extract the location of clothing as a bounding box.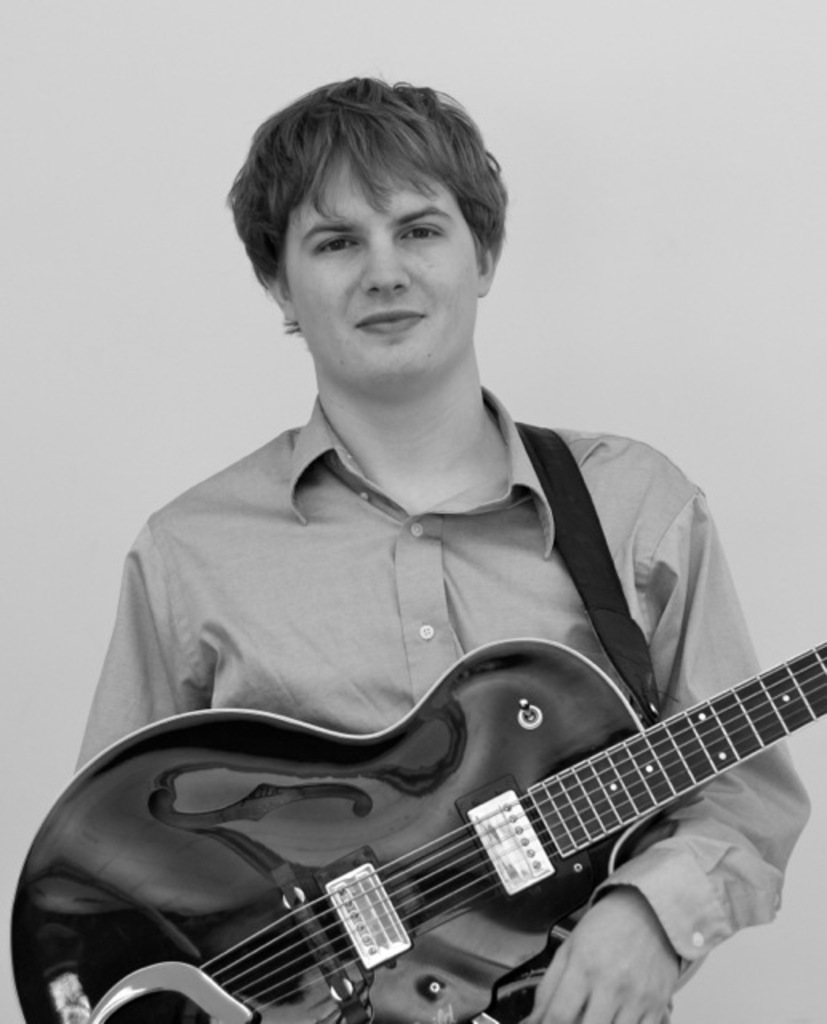
{"left": 67, "top": 382, "right": 813, "bottom": 1022}.
